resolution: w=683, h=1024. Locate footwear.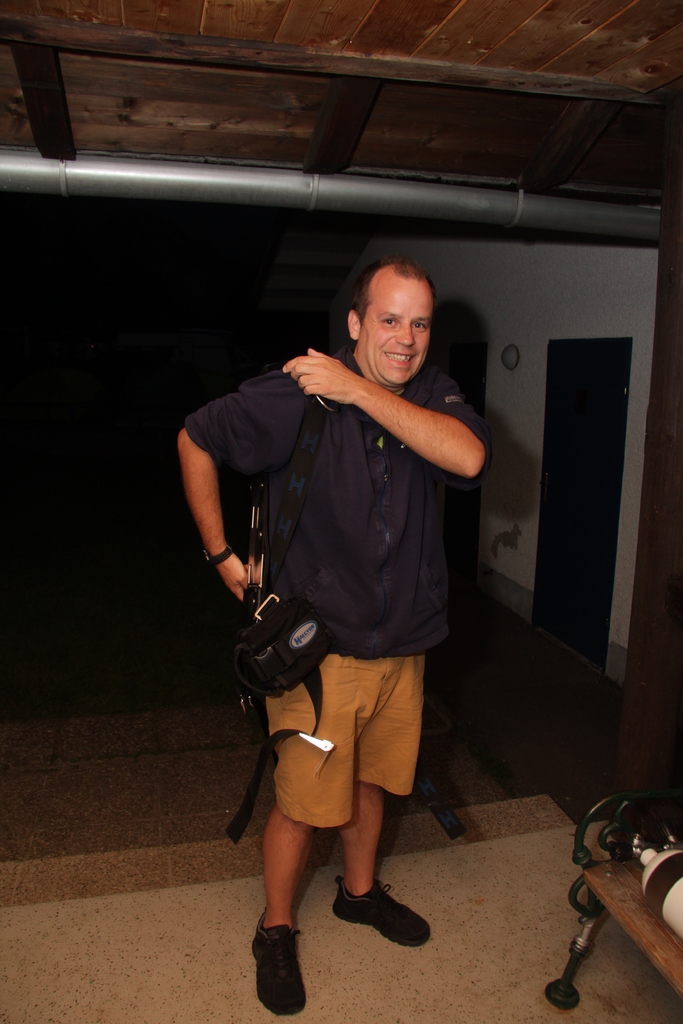
(248, 927, 317, 1016).
